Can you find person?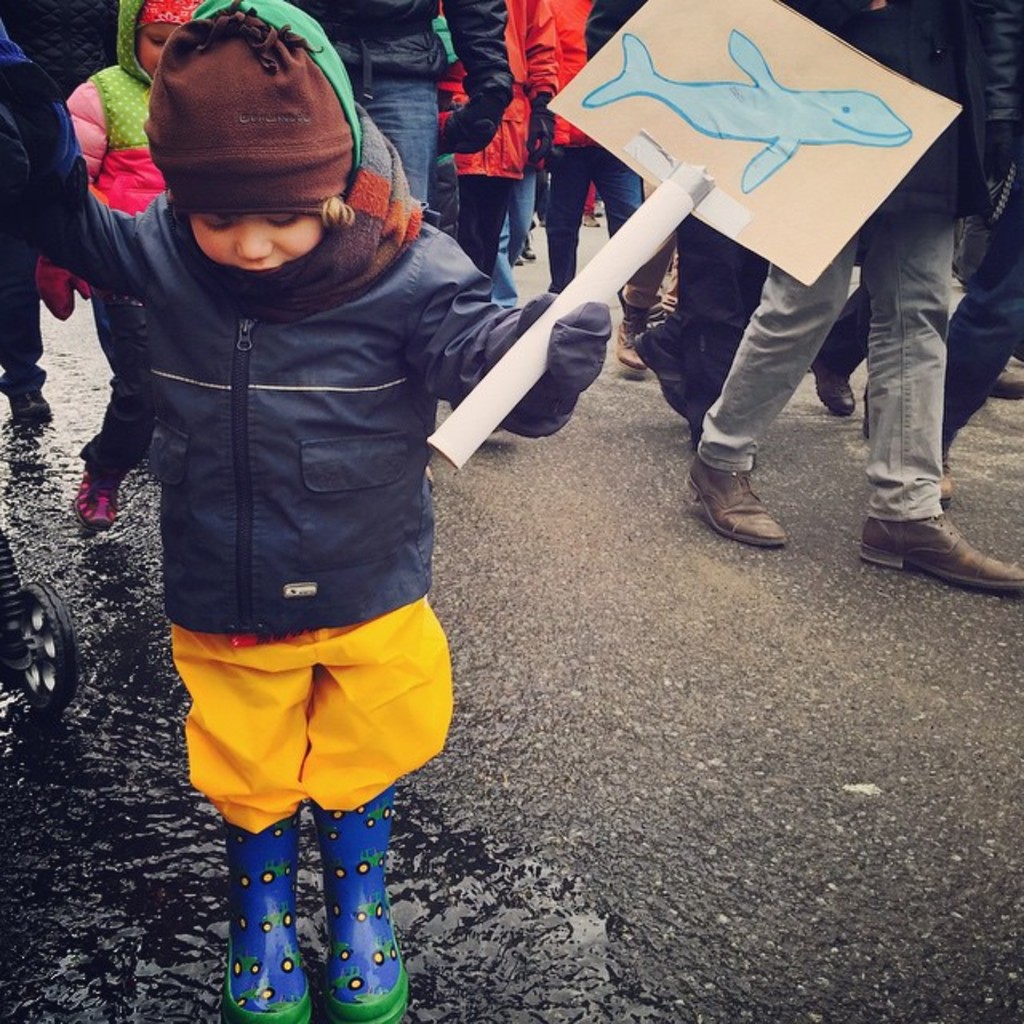
Yes, bounding box: pyautogui.locateOnScreen(989, 358, 1022, 410).
